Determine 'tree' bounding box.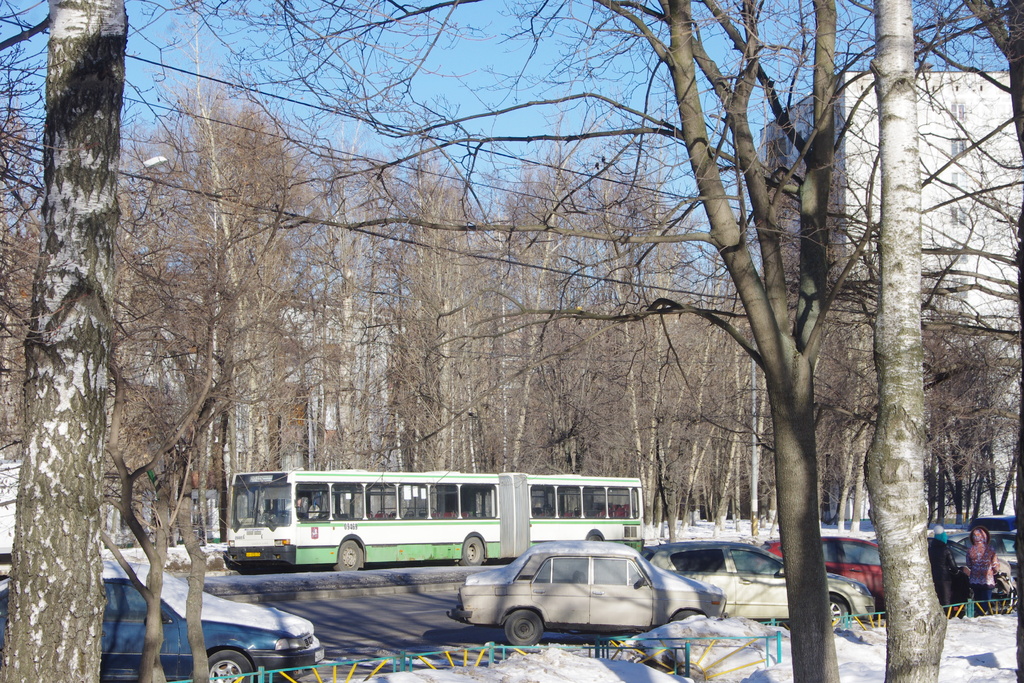
Determined: bbox=(0, 0, 139, 682).
